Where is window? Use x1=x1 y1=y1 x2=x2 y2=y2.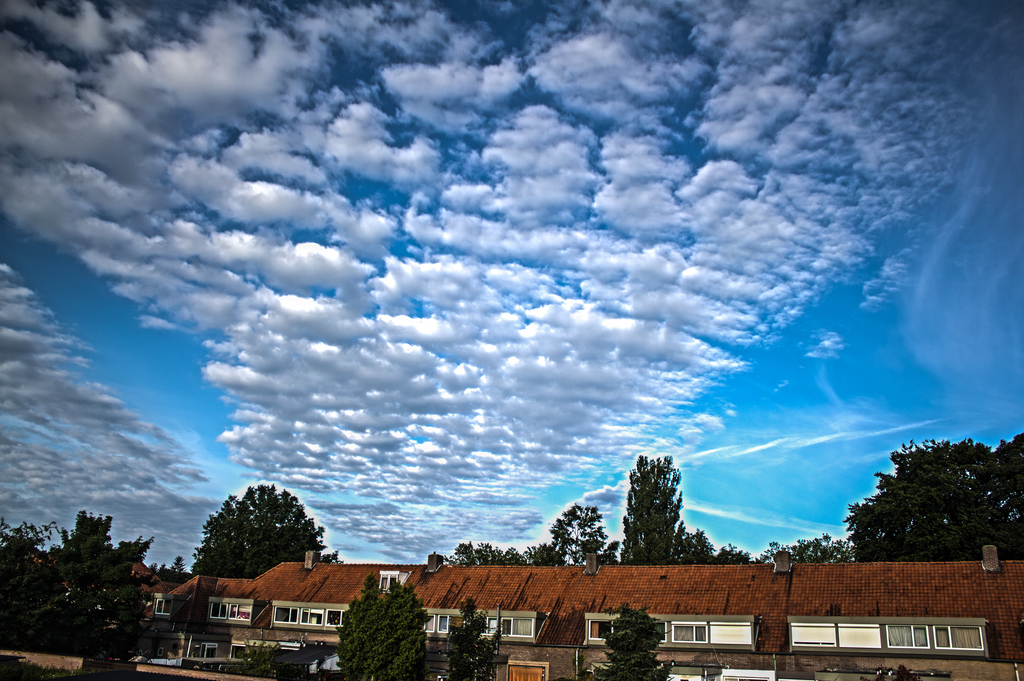
x1=207 y1=602 x2=253 y2=621.
